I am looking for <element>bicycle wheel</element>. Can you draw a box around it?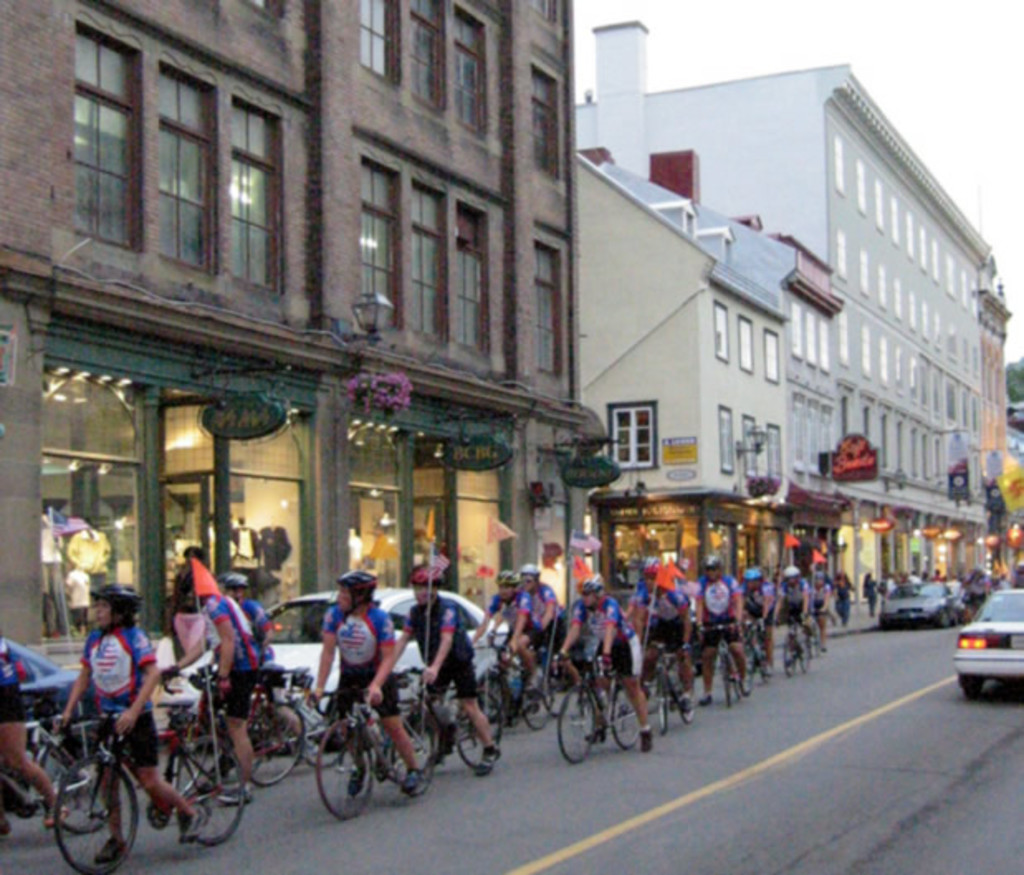
Sure, the bounding box is [48, 743, 108, 829].
